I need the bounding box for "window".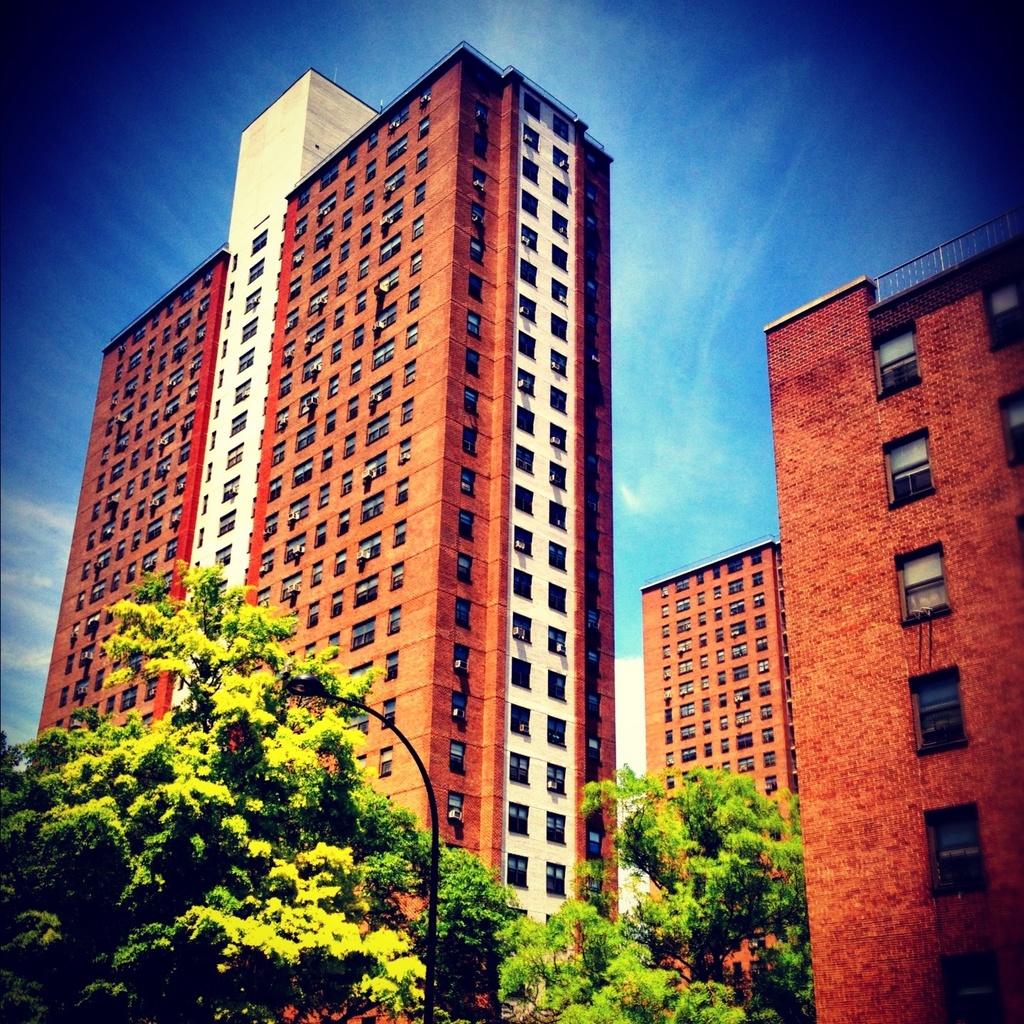
Here it is: left=62, top=655, right=71, bottom=676.
